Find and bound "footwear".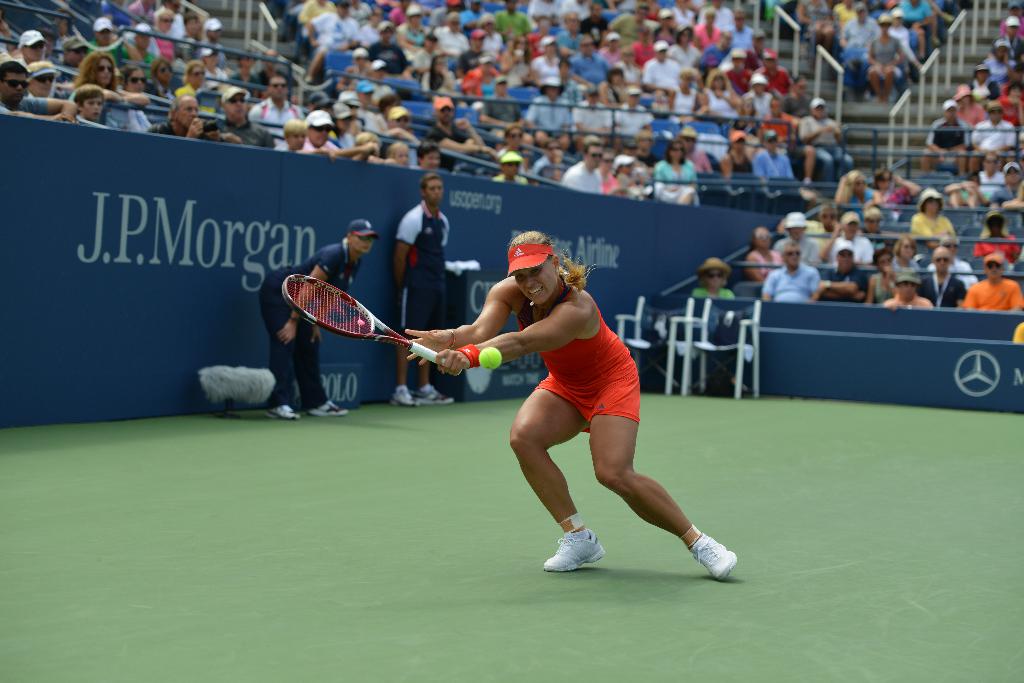
Bound: 306:402:346:417.
